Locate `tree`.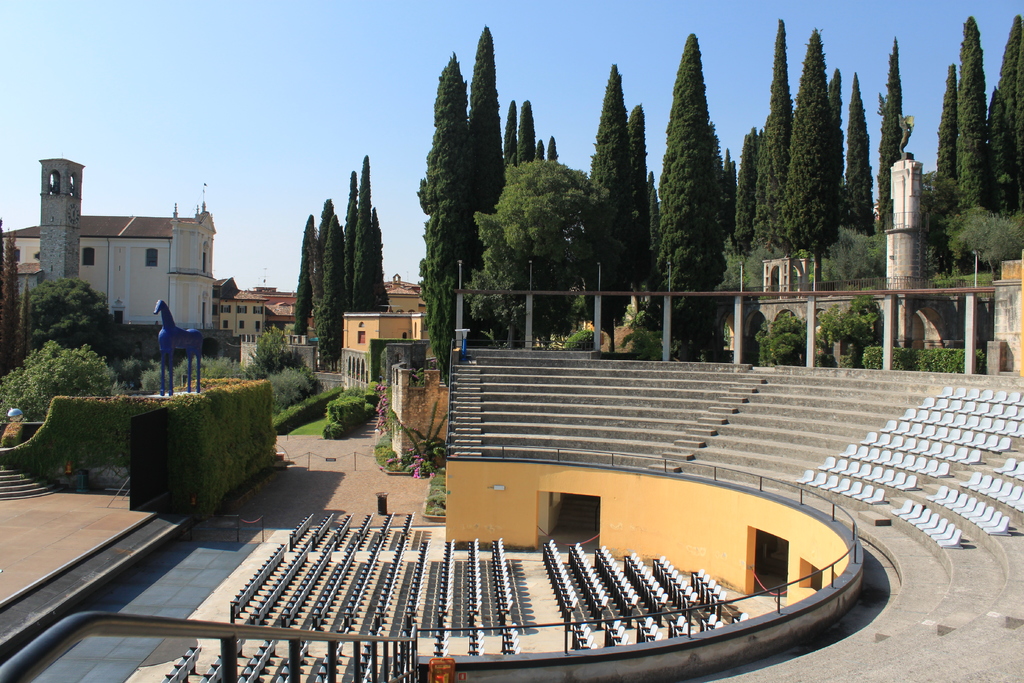
Bounding box: box(875, 32, 926, 233).
